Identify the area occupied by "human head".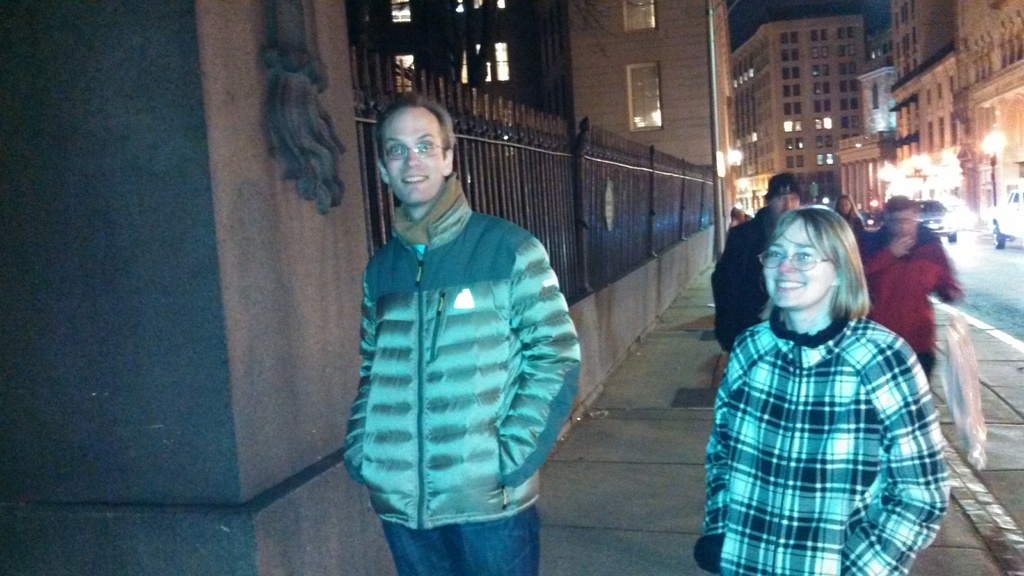
Area: (left=760, top=173, right=799, bottom=220).
